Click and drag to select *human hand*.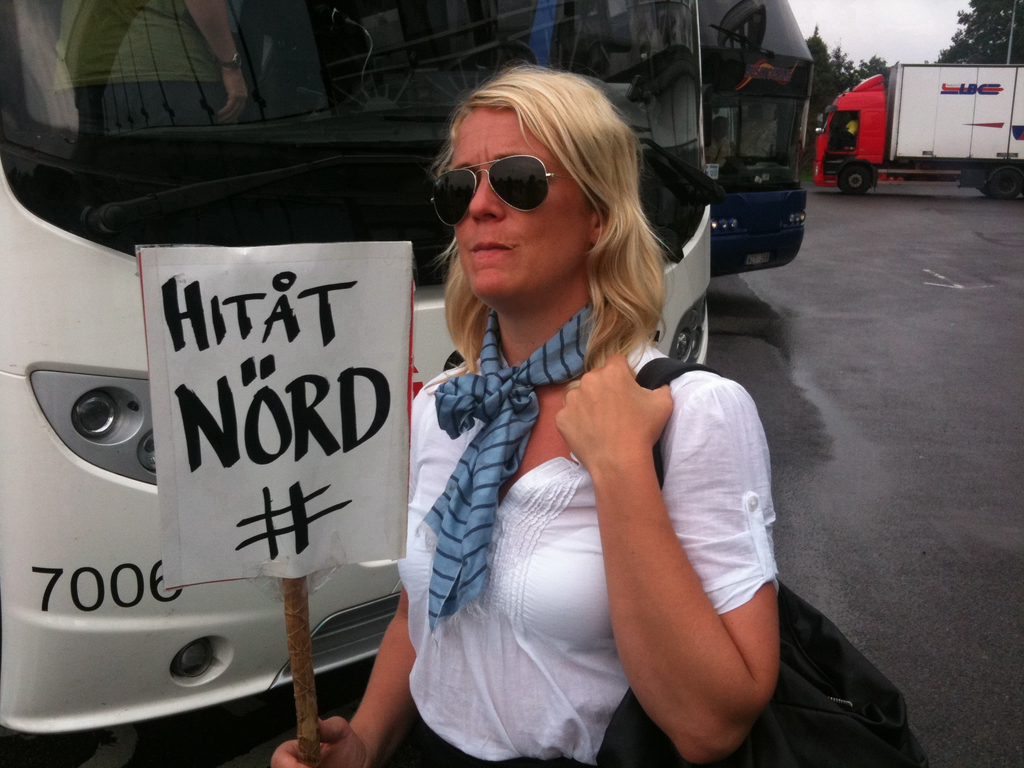
Selection: rect(269, 719, 372, 767).
